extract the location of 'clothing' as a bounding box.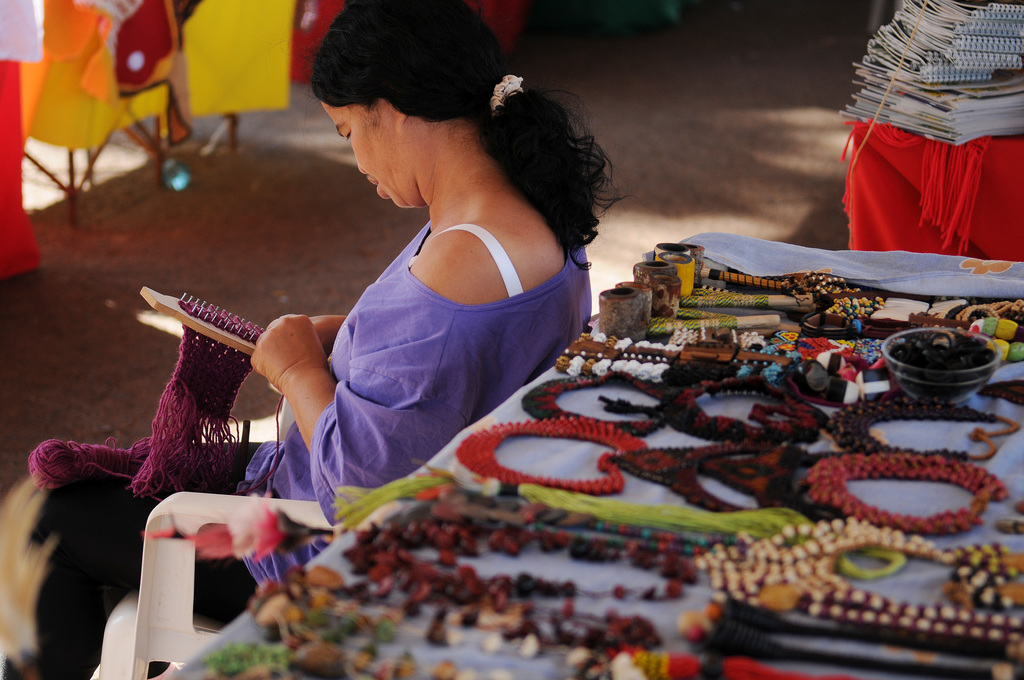
7, 214, 591, 679.
